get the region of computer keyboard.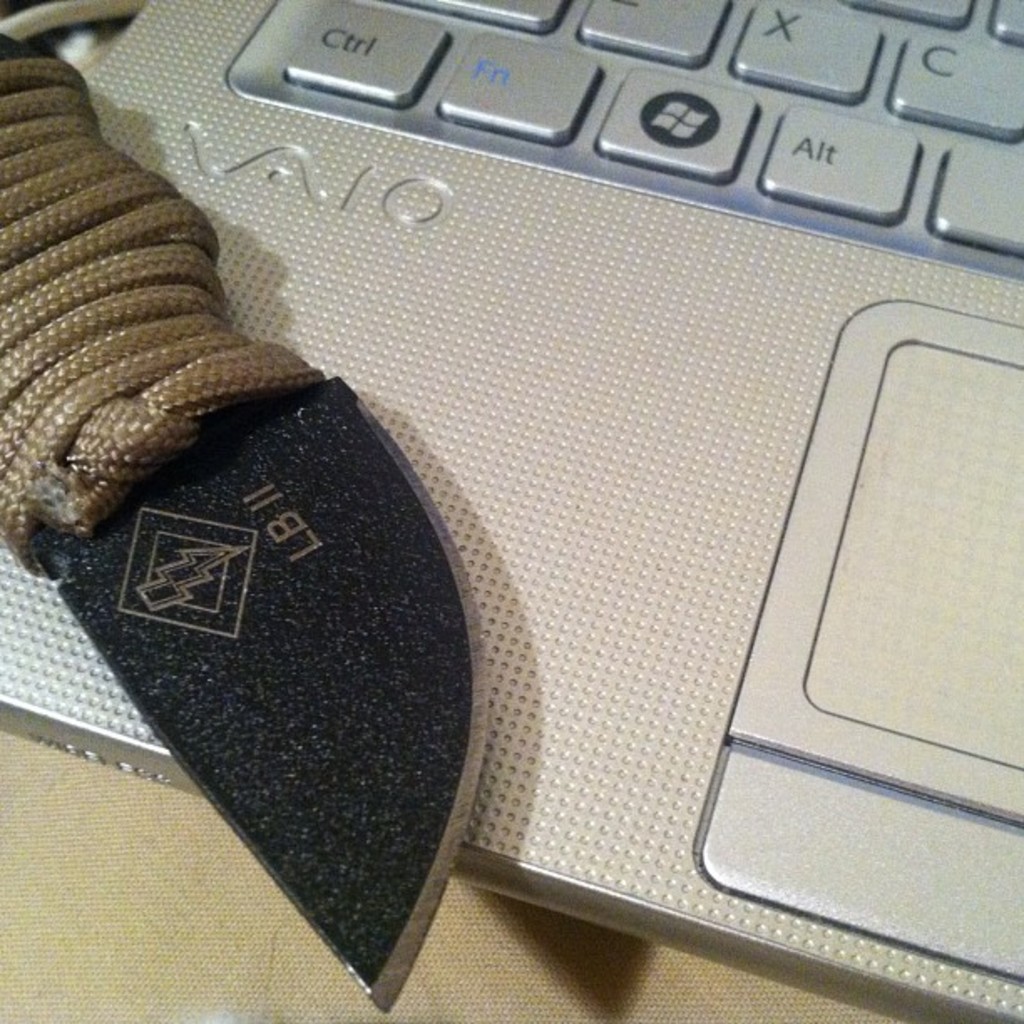
bbox=[278, 0, 1022, 268].
